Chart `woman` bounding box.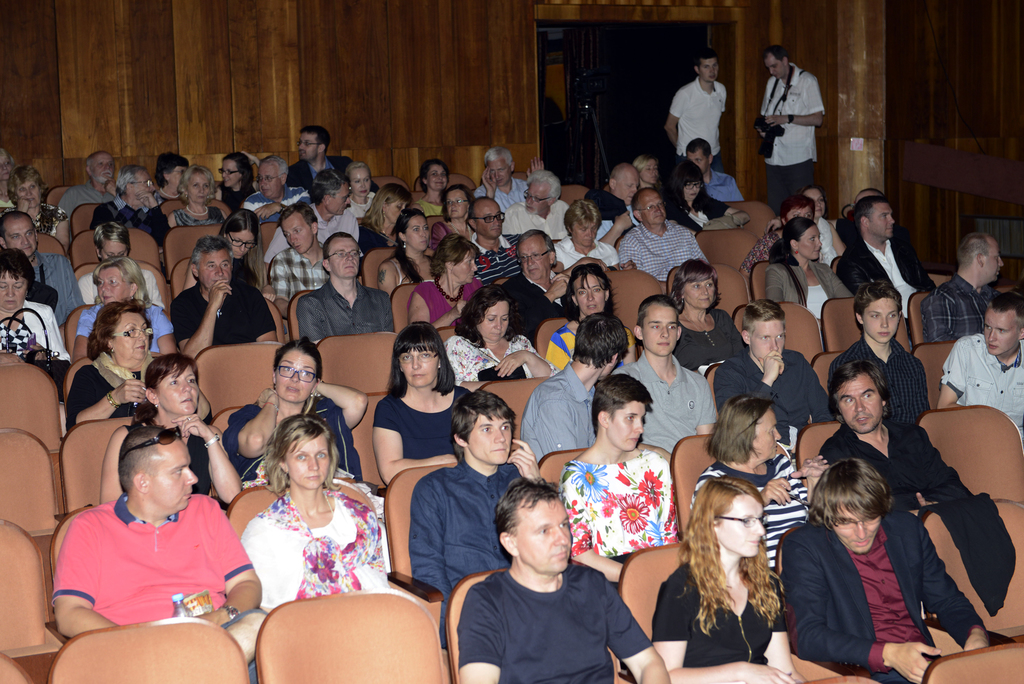
Charted: (0, 161, 72, 247).
